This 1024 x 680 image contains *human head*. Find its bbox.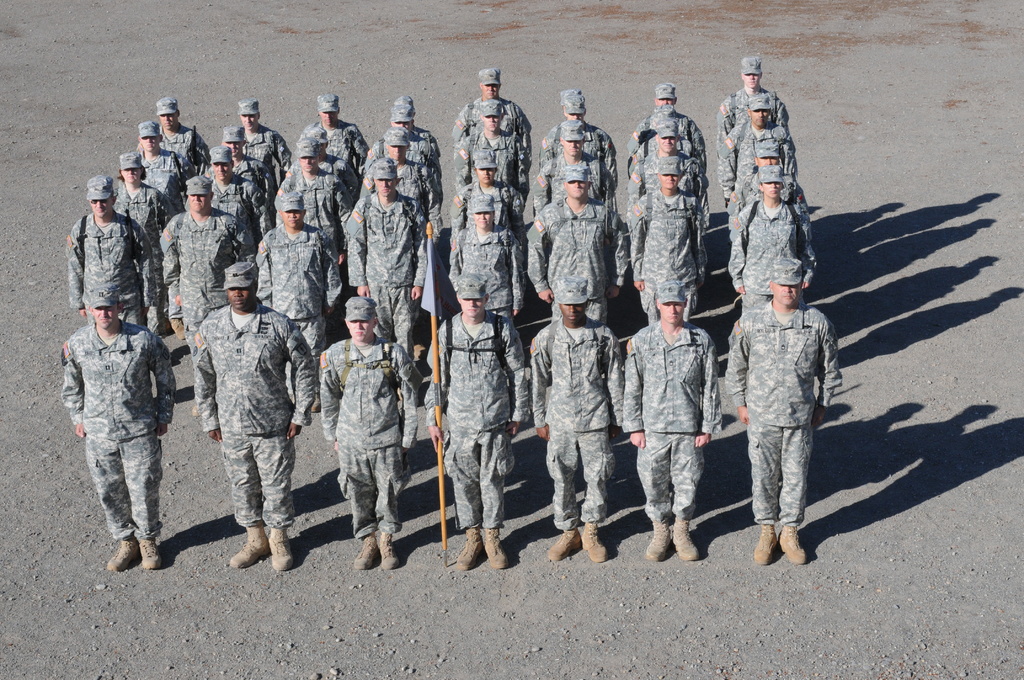
pyautogui.locateOnScreen(565, 94, 587, 122).
